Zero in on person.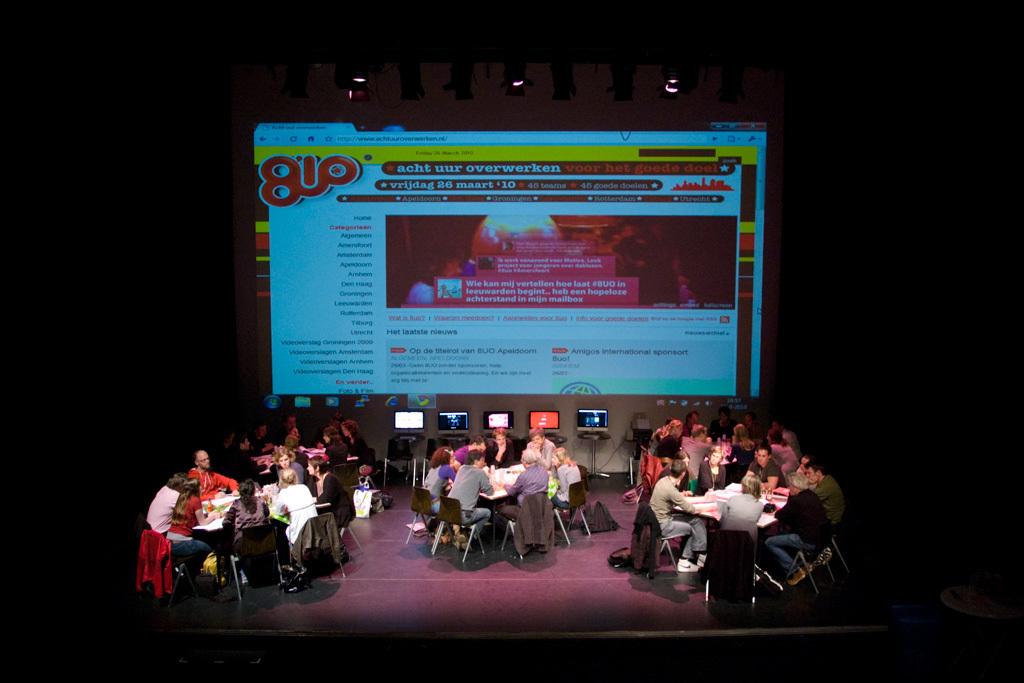
Zeroed in: l=761, t=465, r=829, b=587.
